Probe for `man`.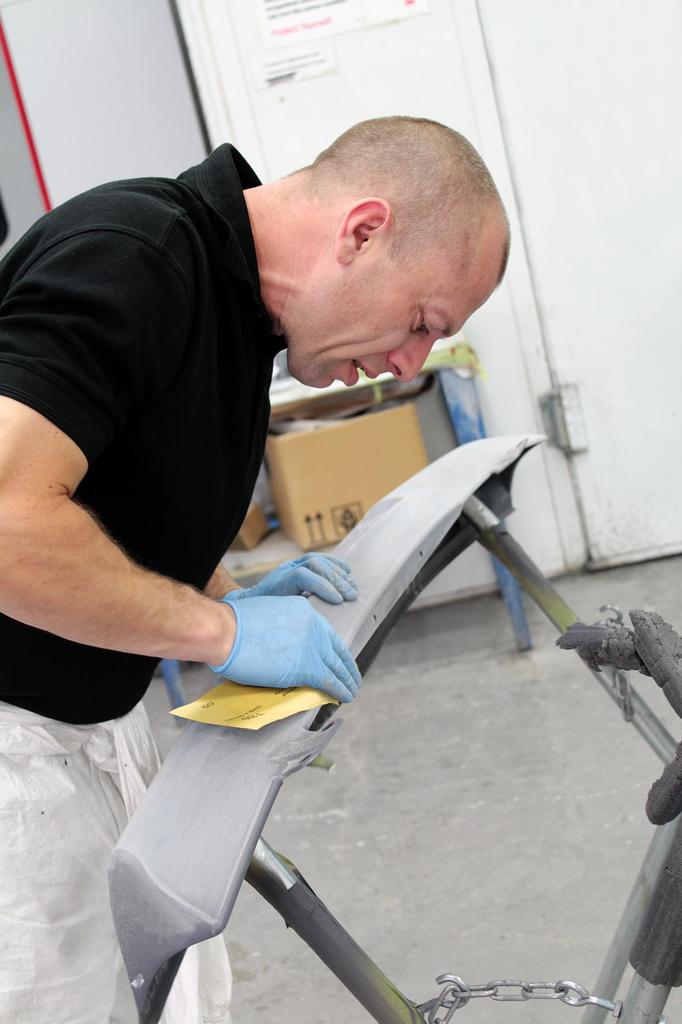
Probe result: select_region(8, 101, 565, 977).
